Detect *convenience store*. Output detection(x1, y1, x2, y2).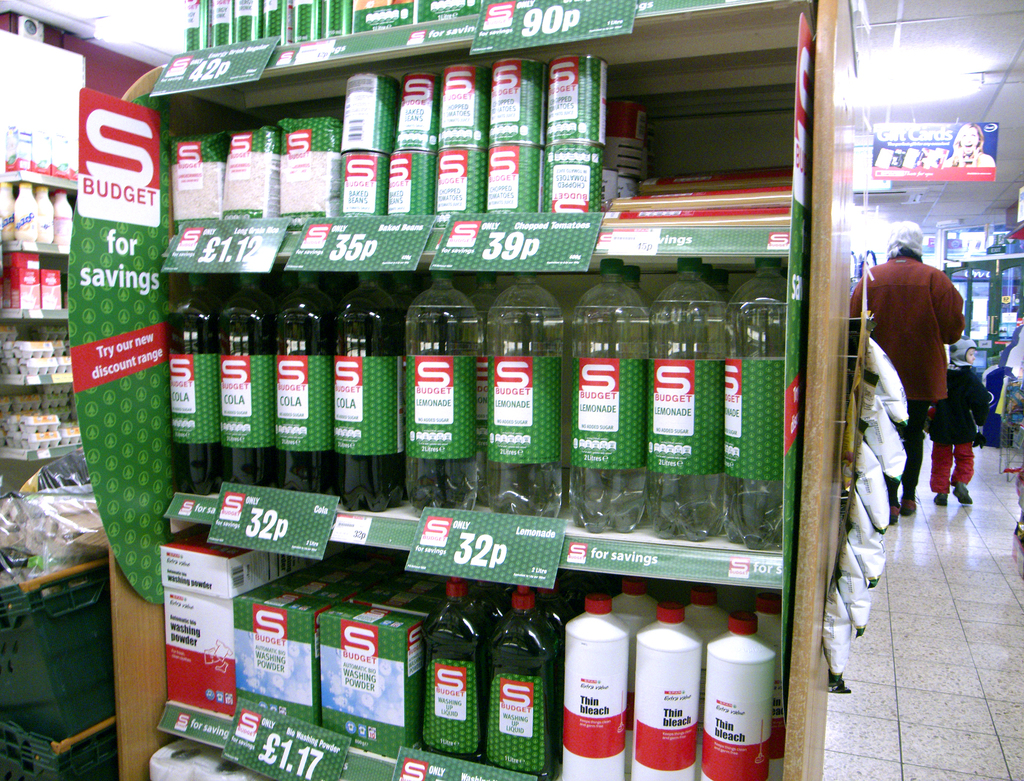
detection(0, 0, 1023, 780).
